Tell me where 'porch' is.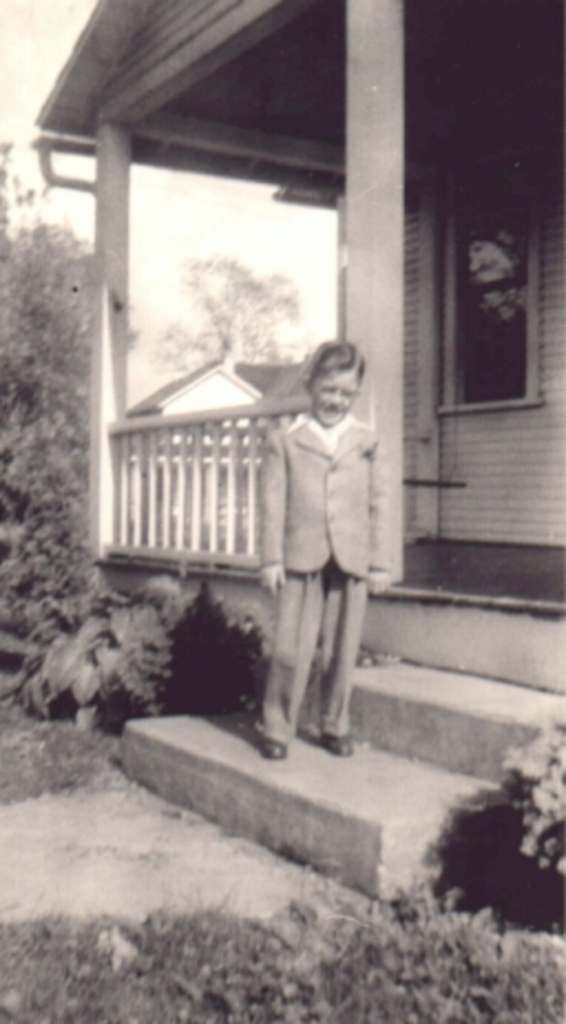
'porch' is at (0, 13, 565, 641).
